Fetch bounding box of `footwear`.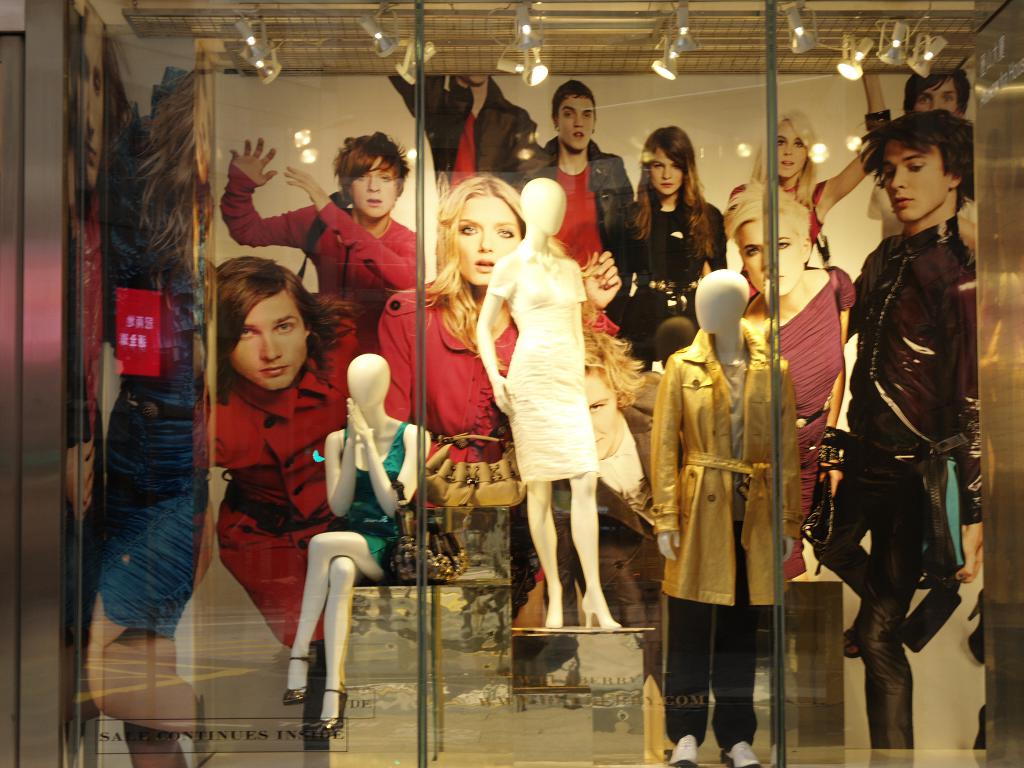
Bbox: select_region(545, 588, 565, 627).
